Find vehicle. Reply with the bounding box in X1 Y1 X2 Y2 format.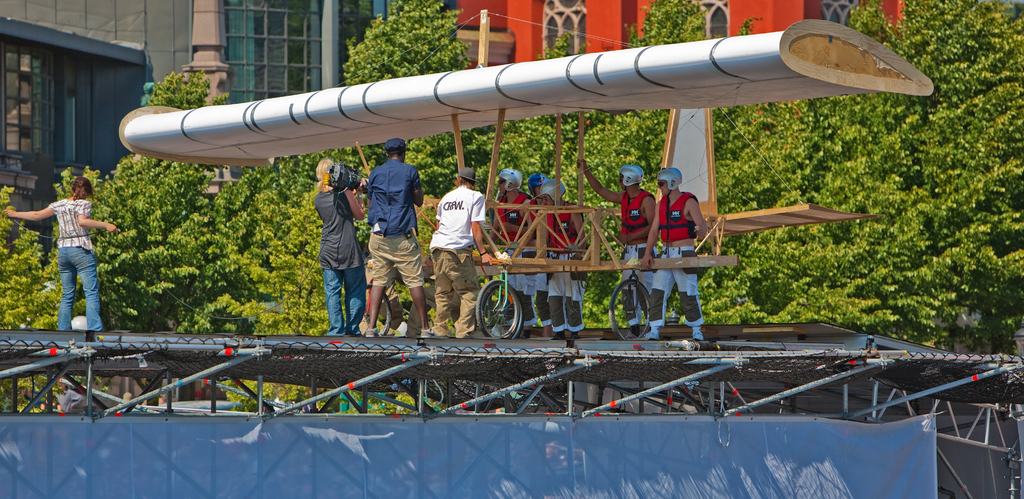
133 78 868 320.
